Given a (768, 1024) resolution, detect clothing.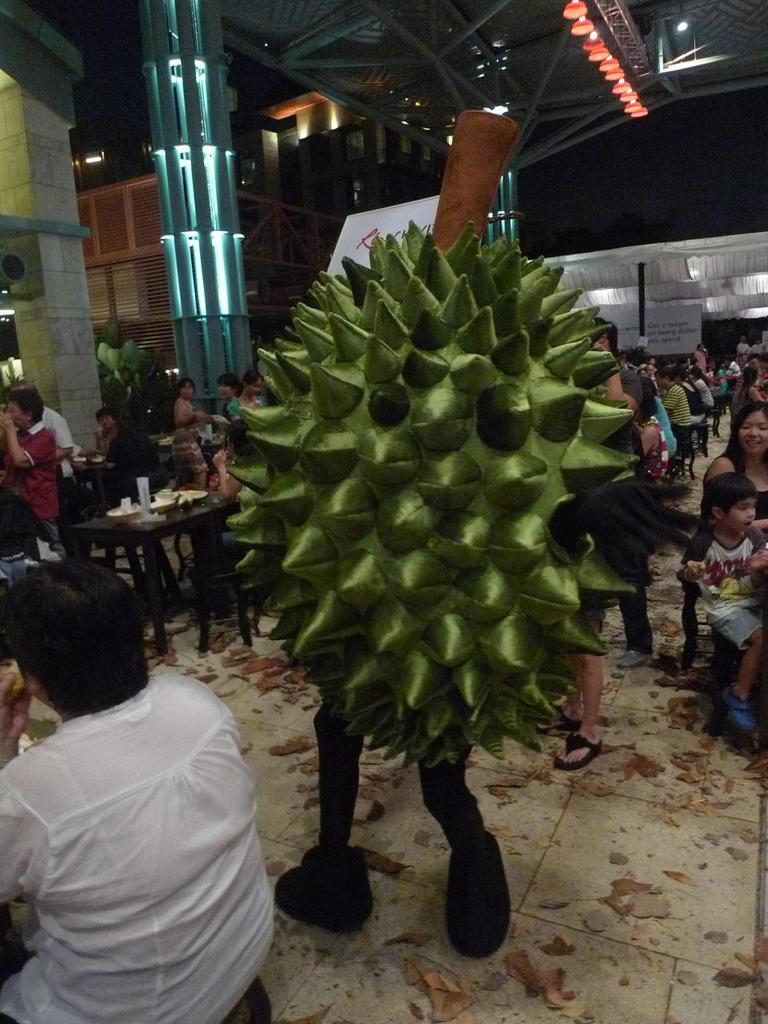
l=0, t=670, r=280, b=1023.
